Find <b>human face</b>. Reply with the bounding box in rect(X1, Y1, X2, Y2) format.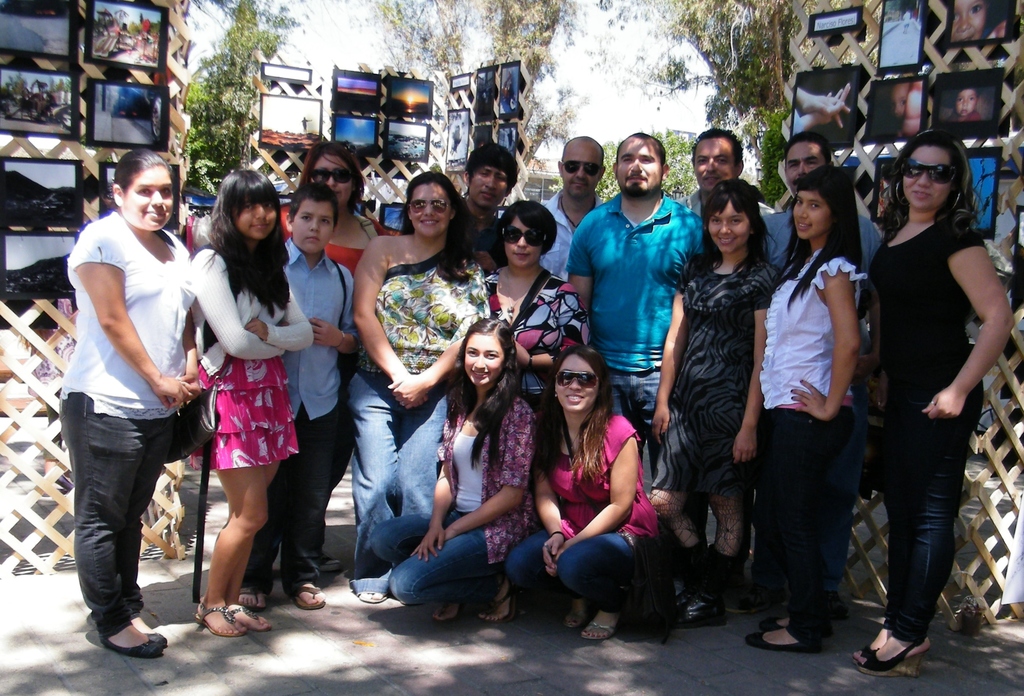
rect(784, 145, 822, 196).
